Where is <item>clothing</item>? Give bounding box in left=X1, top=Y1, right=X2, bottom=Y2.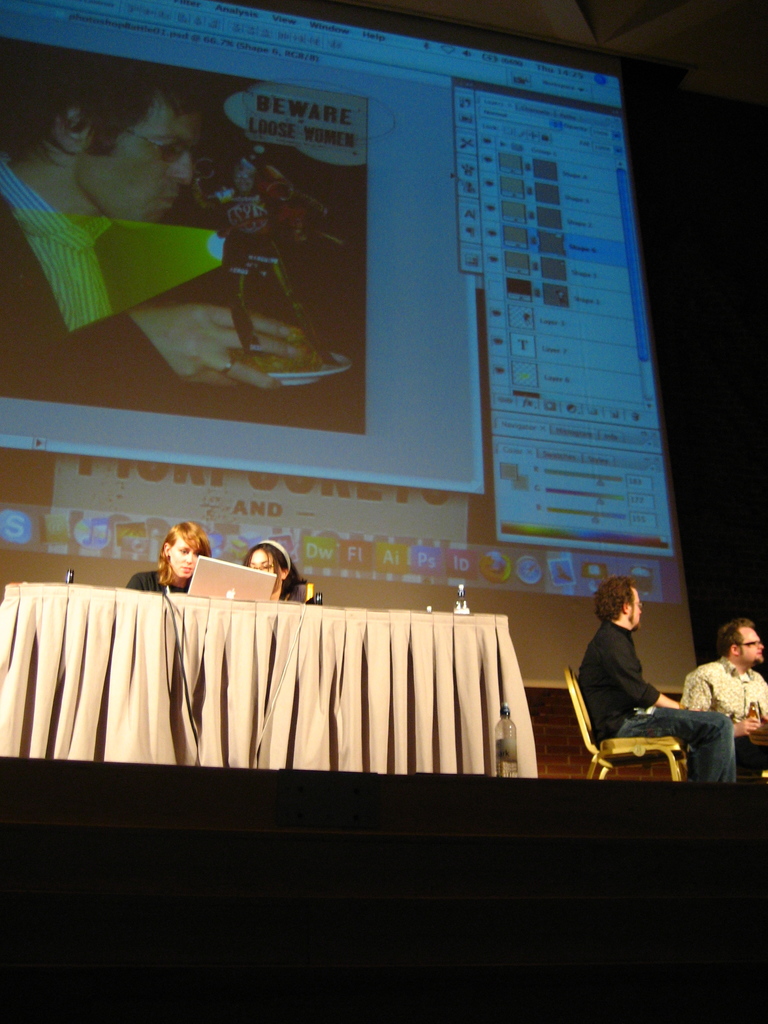
left=0, top=189, right=172, bottom=406.
